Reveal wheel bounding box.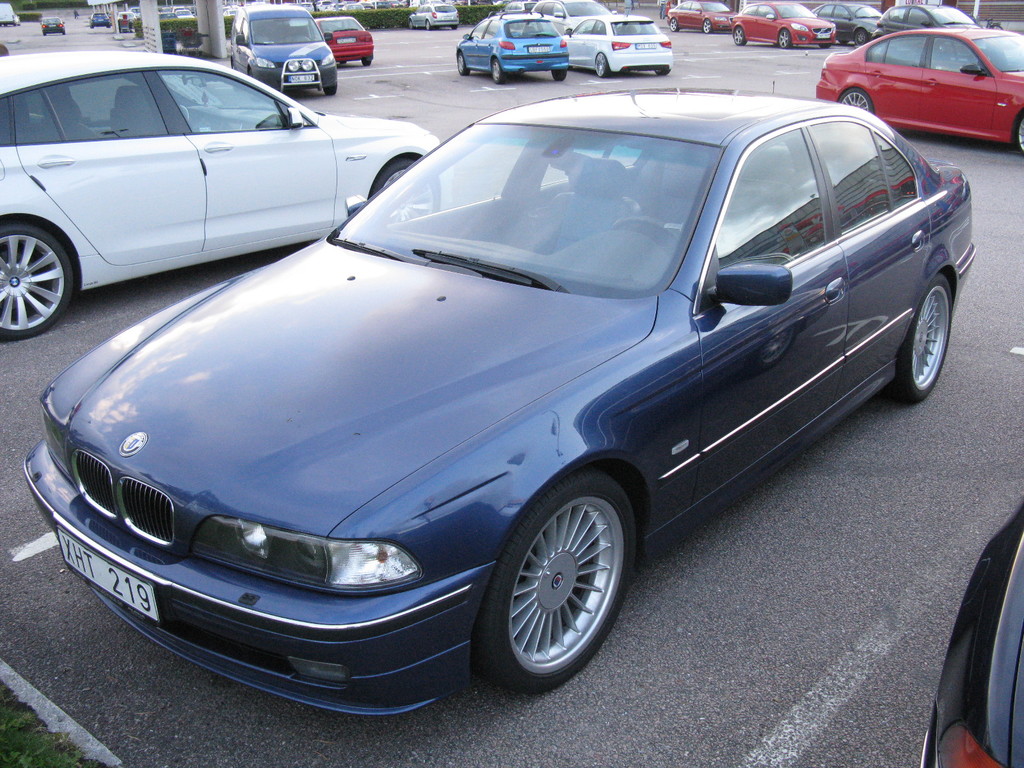
Revealed: select_region(328, 85, 336, 95).
